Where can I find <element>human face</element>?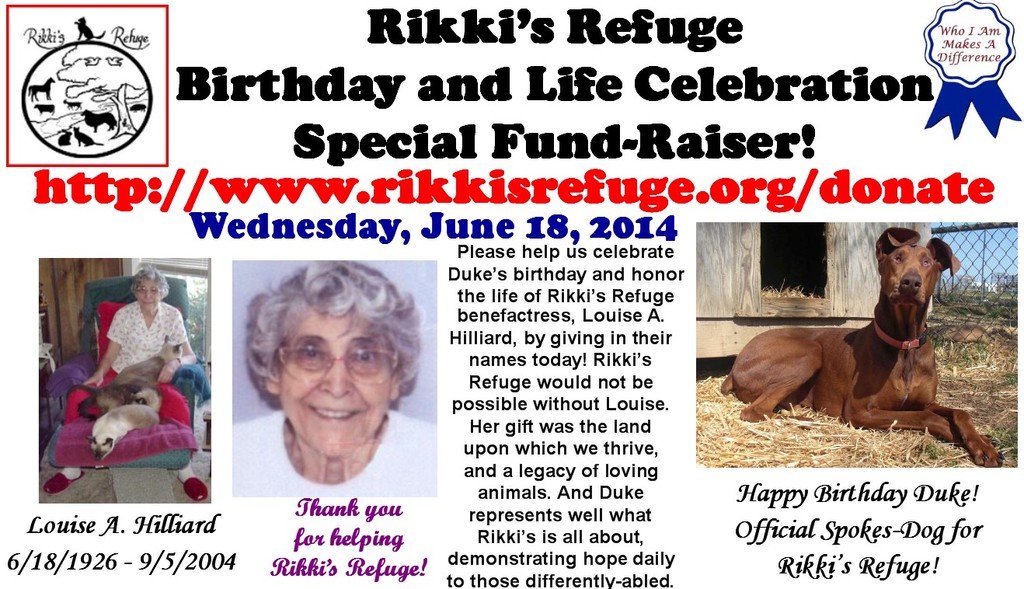
You can find it at {"left": 140, "top": 281, "right": 162, "bottom": 310}.
